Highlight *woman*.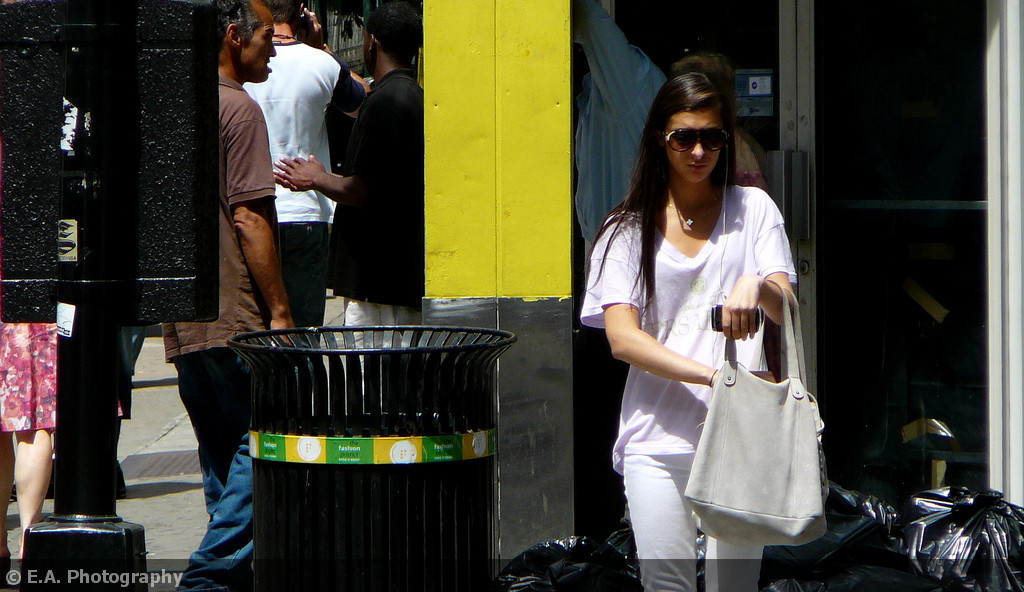
Highlighted region: pyautogui.locateOnScreen(1, 318, 61, 560).
